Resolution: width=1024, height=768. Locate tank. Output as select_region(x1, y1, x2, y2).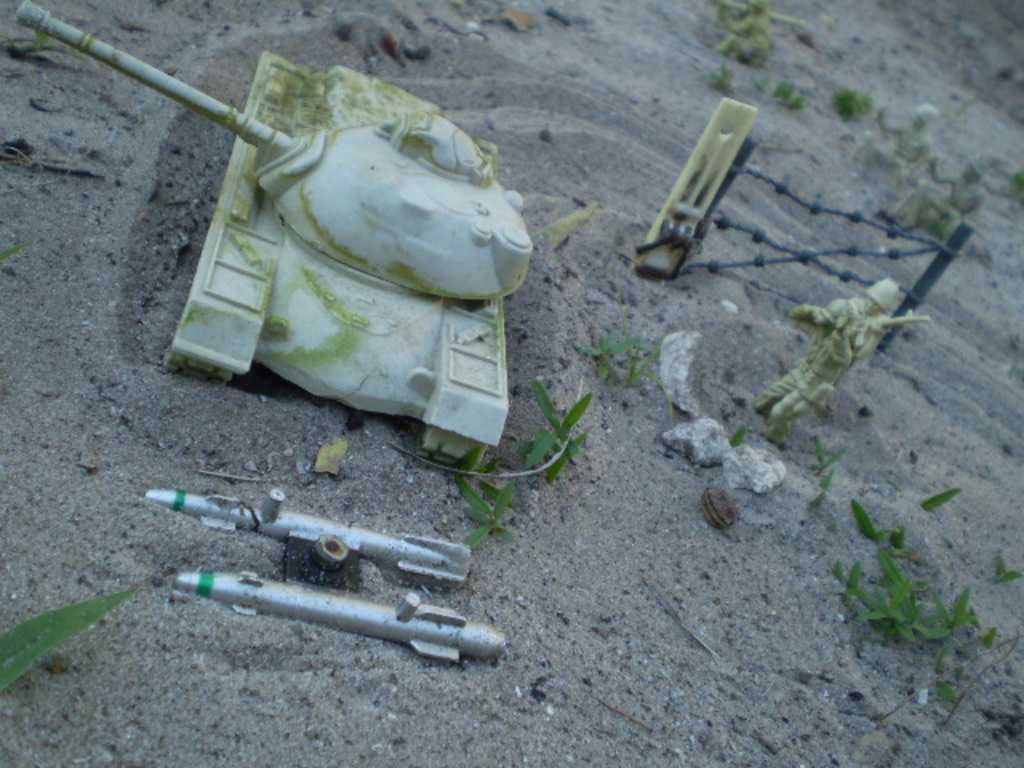
select_region(18, 0, 534, 469).
